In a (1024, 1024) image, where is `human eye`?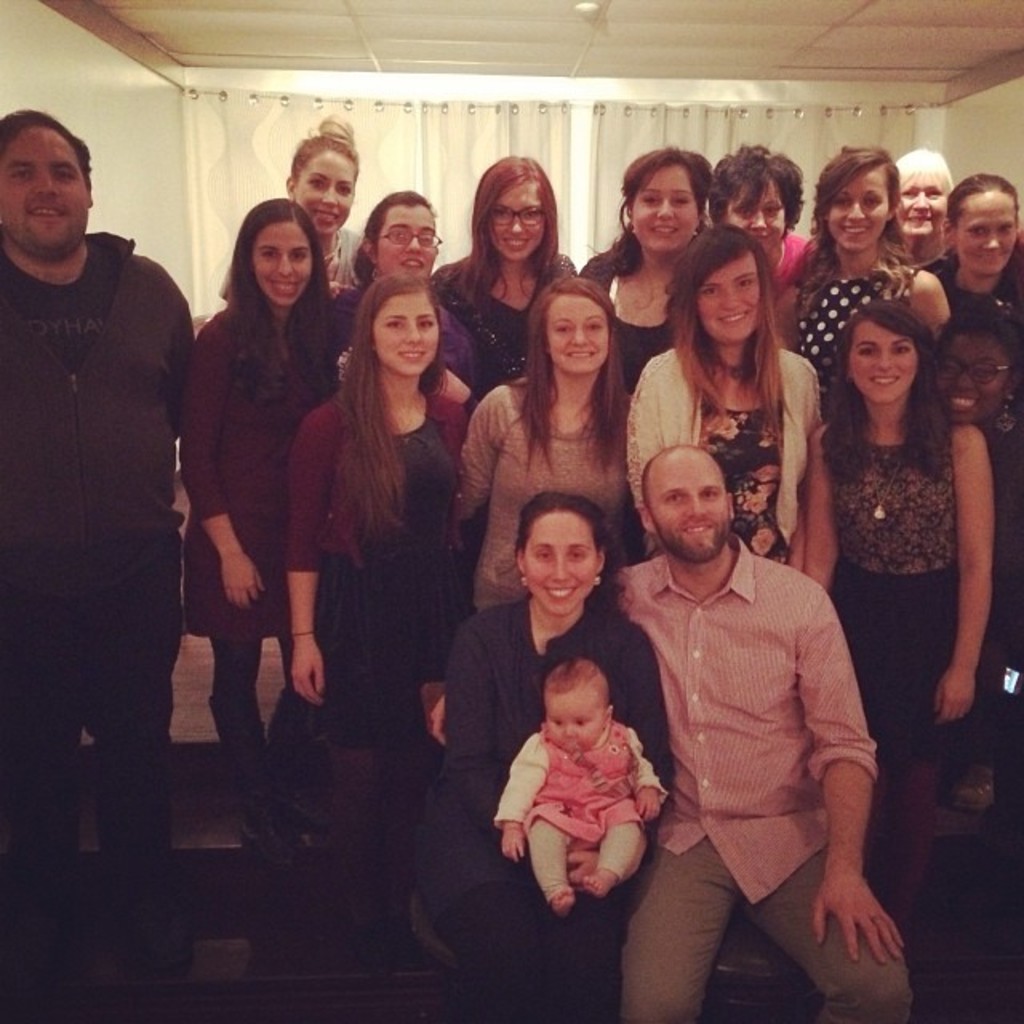
<region>891, 338, 914, 355</region>.
